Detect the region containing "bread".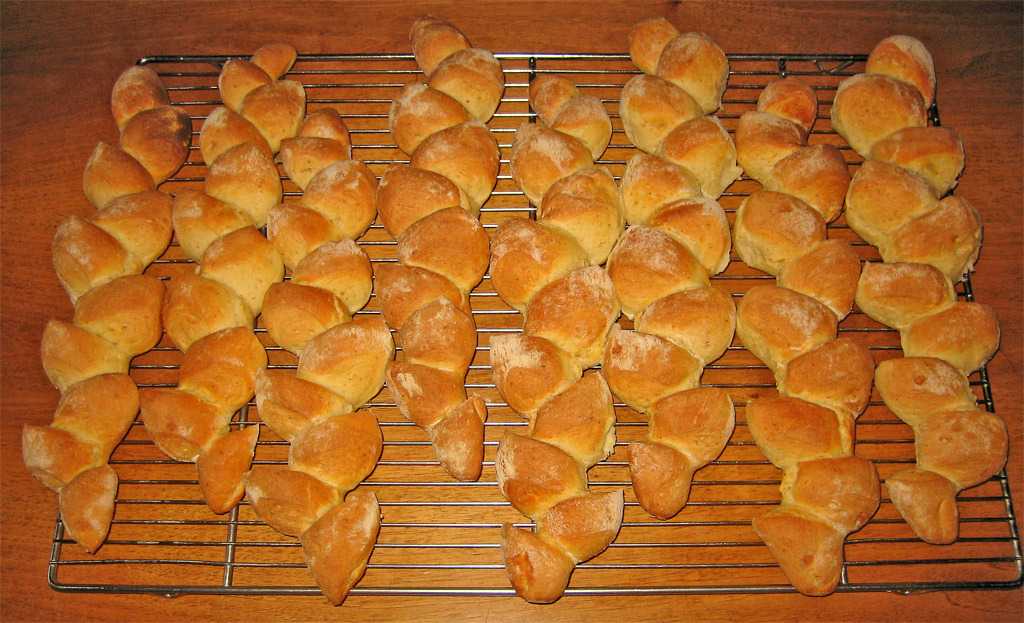
crop(237, 98, 396, 606).
